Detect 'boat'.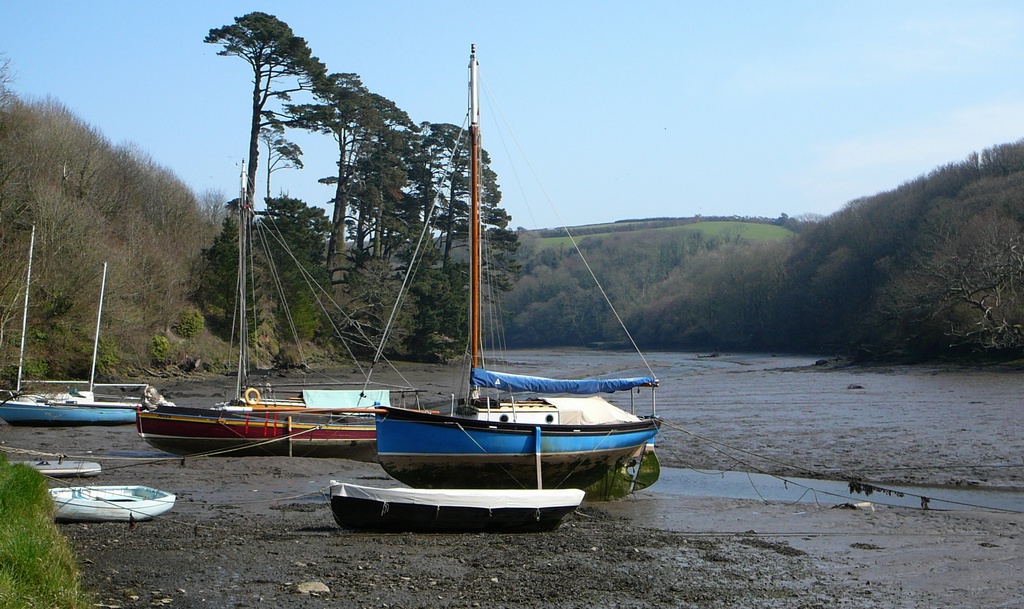
Detected at (325, 473, 586, 531).
